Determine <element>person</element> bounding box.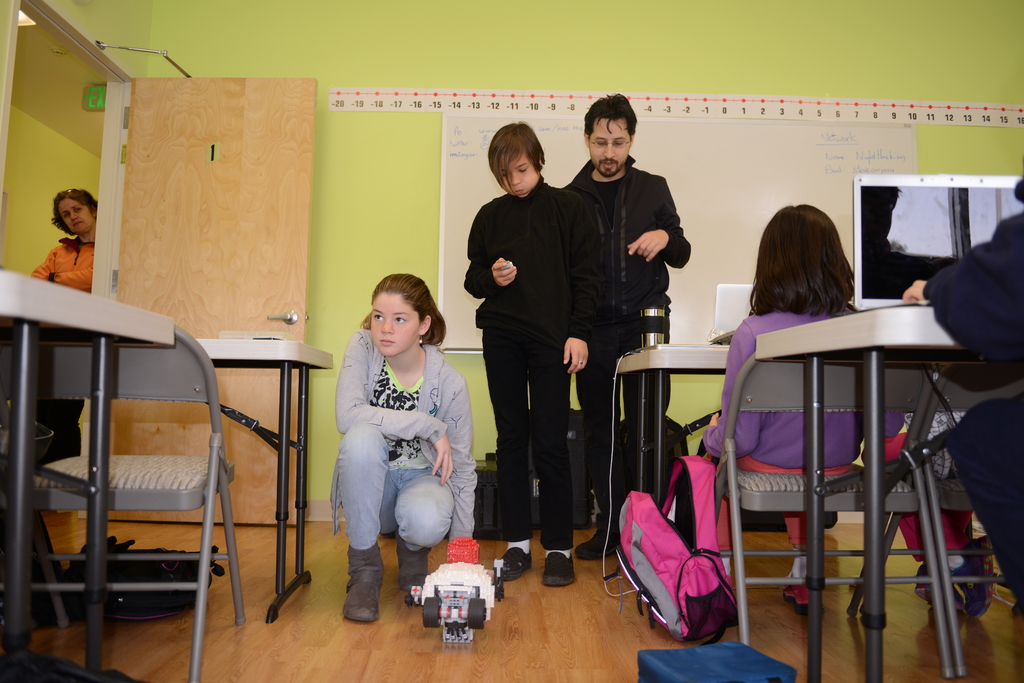
Determined: (12, 179, 115, 309).
